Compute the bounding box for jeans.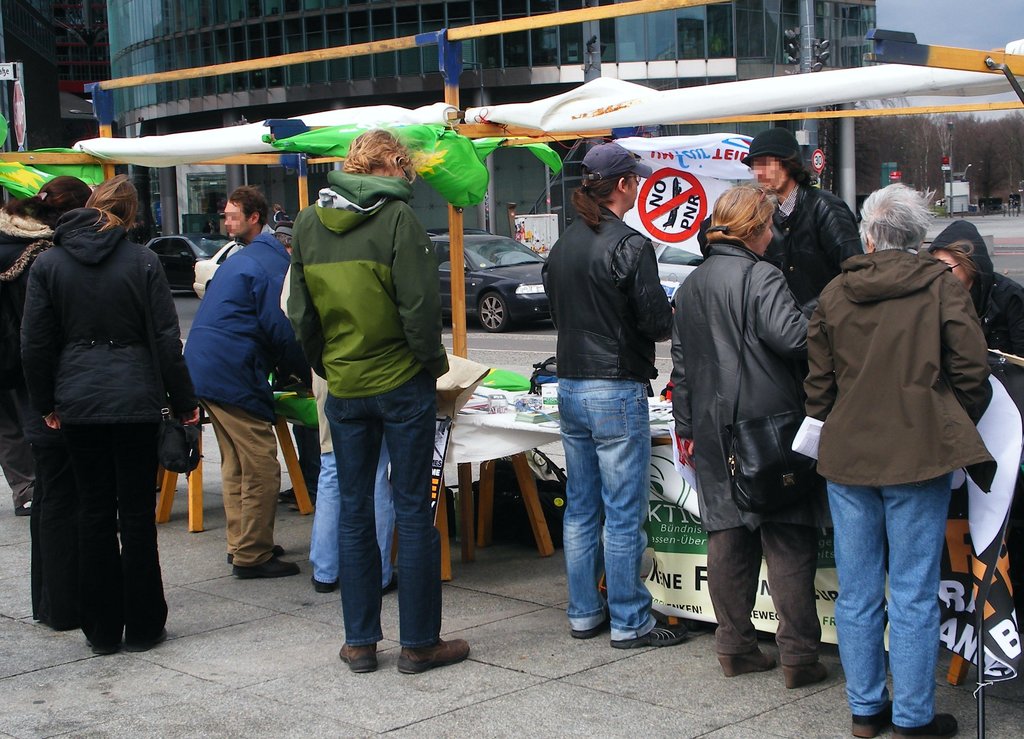
(705,524,819,668).
